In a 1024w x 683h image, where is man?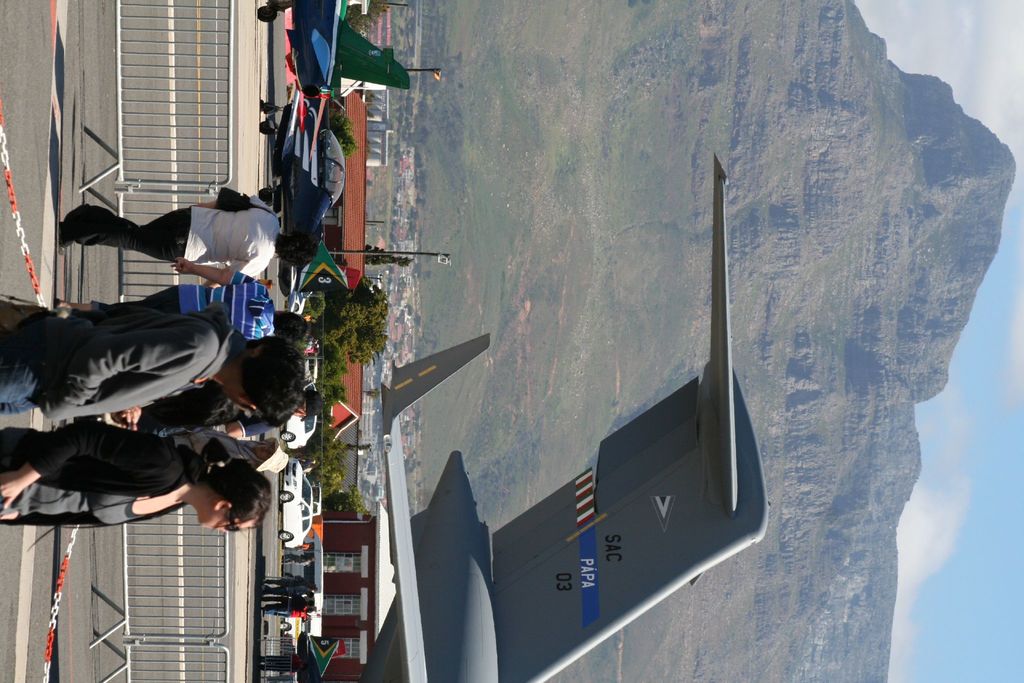
(x1=56, y1=193, x2=317, y2=285).
